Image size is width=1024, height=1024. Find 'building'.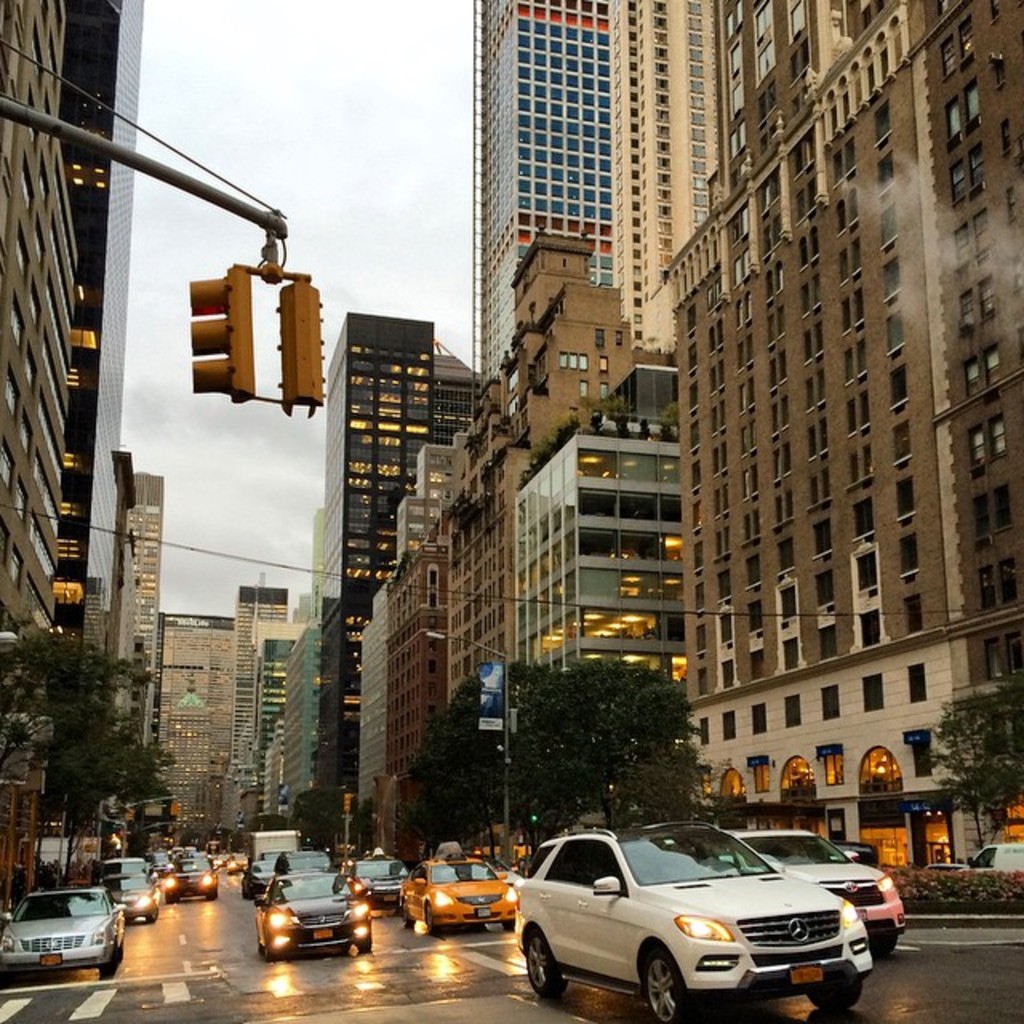
(x1=475, y1=0, x2=613, y2=386).
